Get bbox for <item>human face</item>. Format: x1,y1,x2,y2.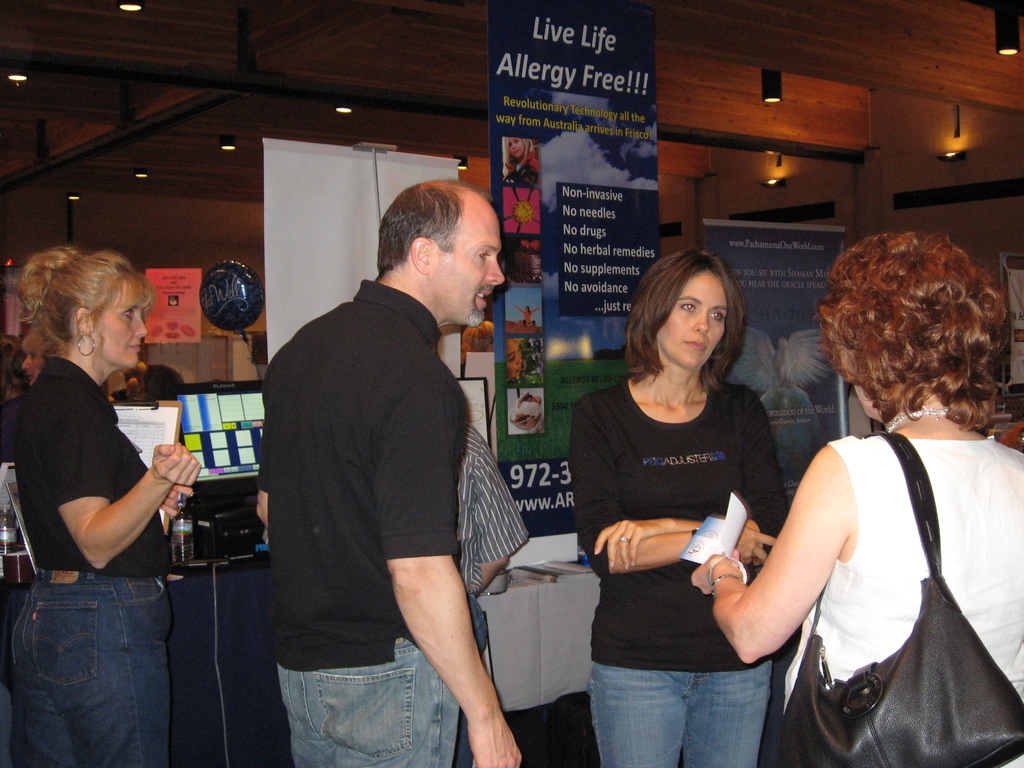
426,202,508,330.
